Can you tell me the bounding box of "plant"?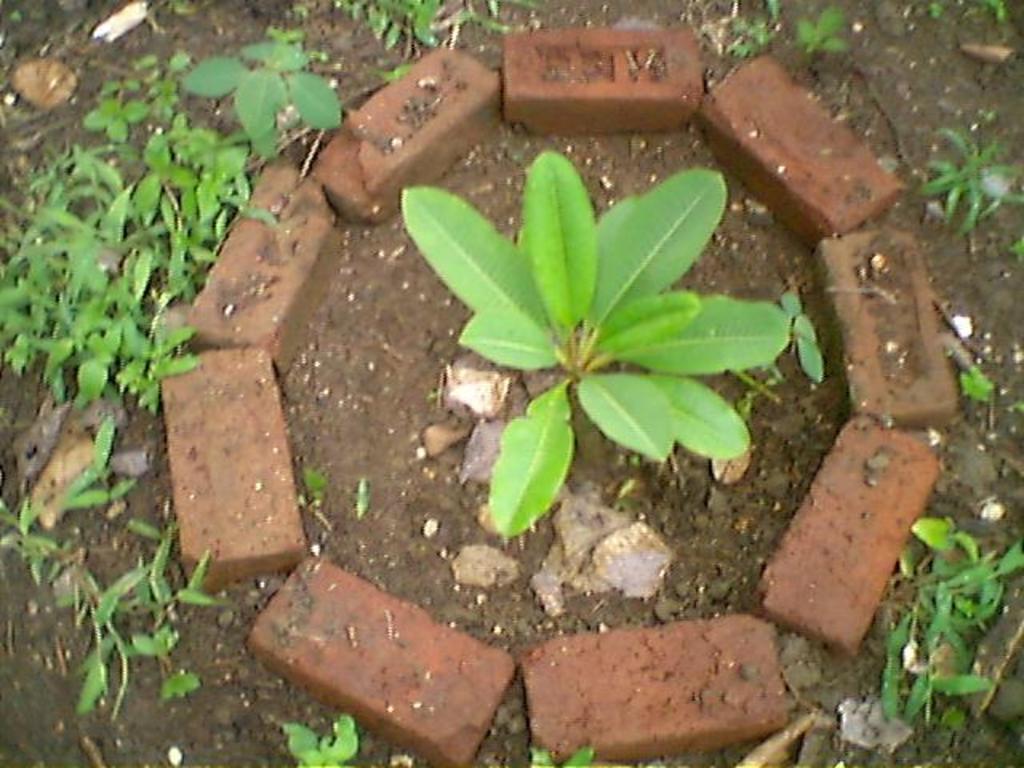
(left=958, top=360, right=997, bottom=405).
